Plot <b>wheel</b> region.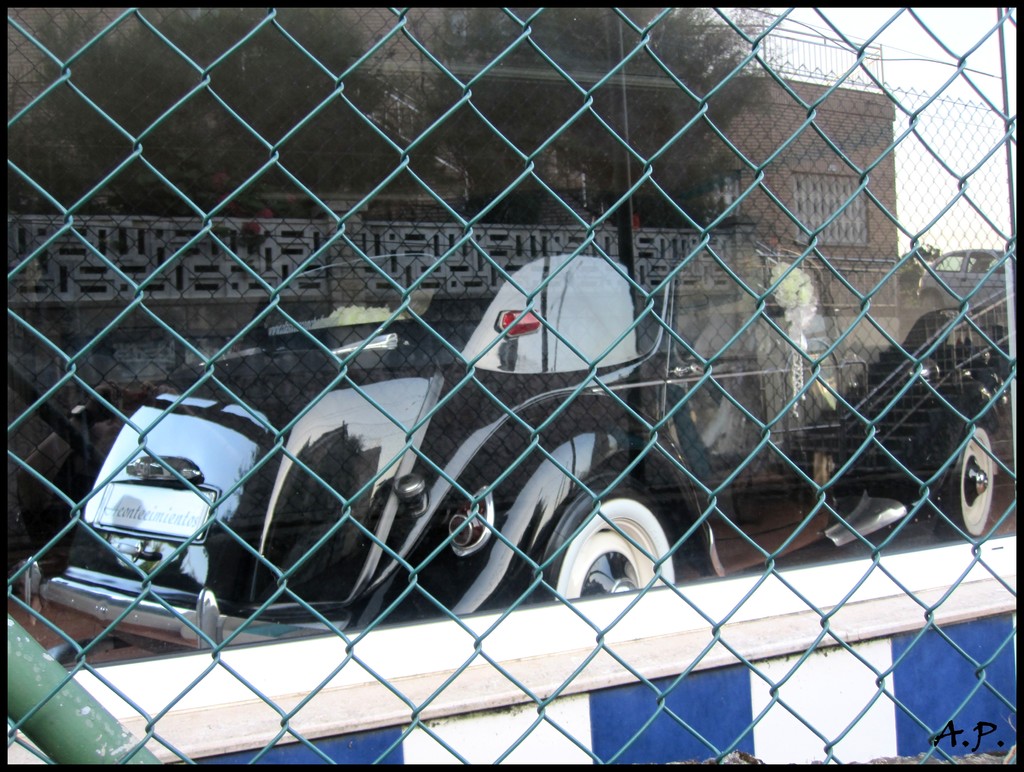
Plotted at (left=553, top=507, right=657, bottom=620).
